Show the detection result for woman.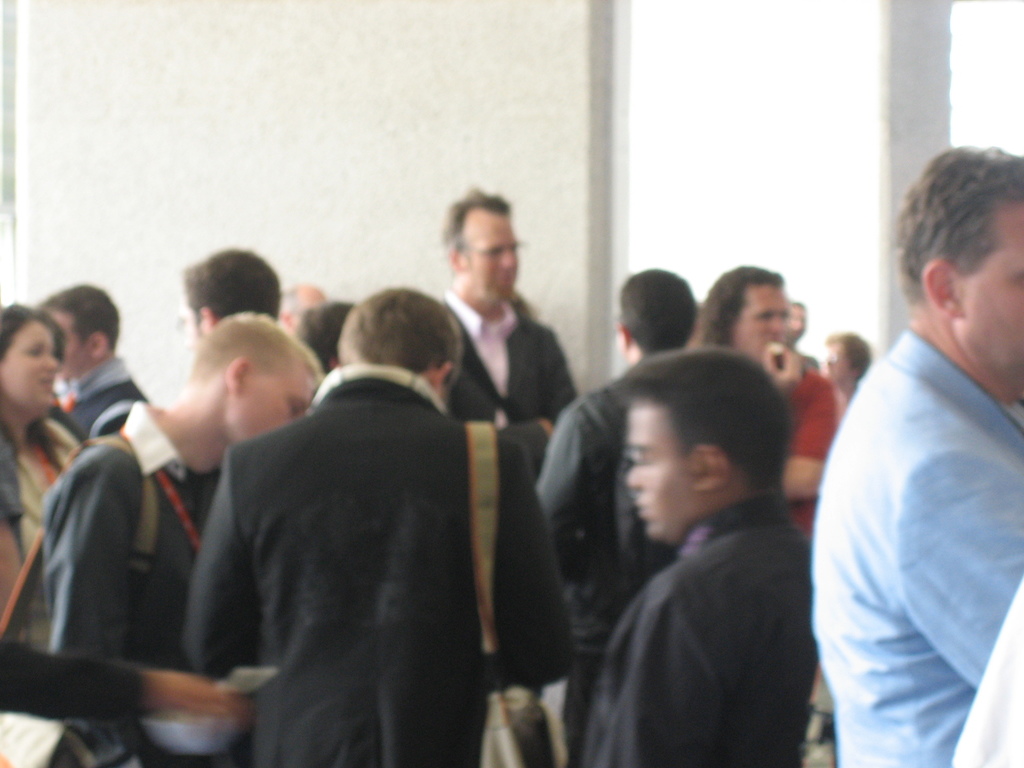
pyautogui.locateOnScreen(0, 303, 74, 632).
